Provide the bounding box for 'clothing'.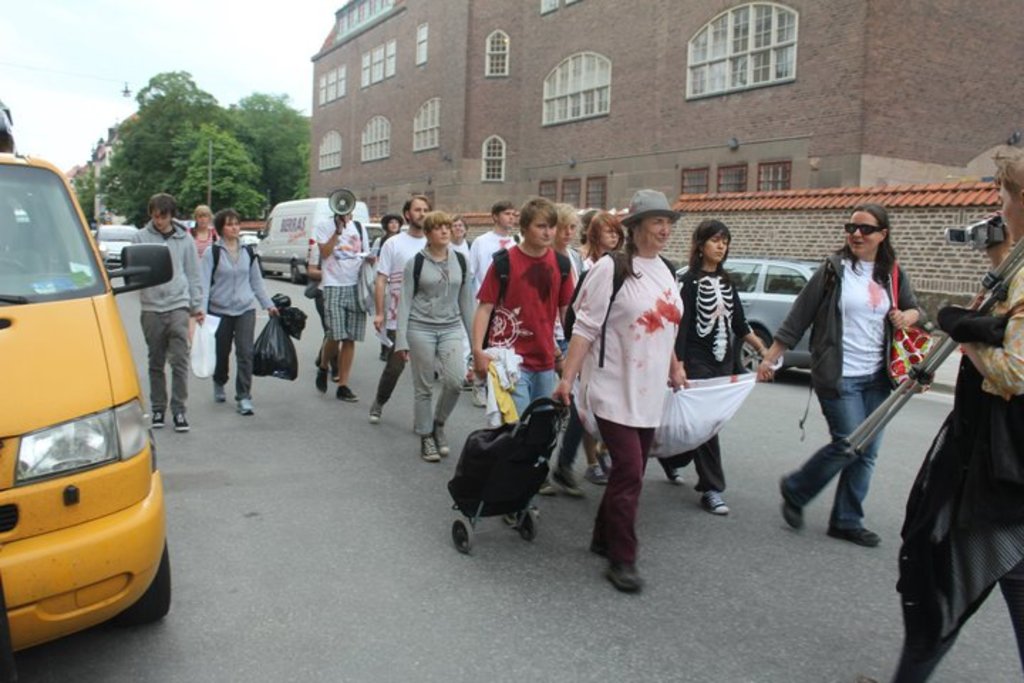
x1=570 y1=243 x2=688 y2=561.
